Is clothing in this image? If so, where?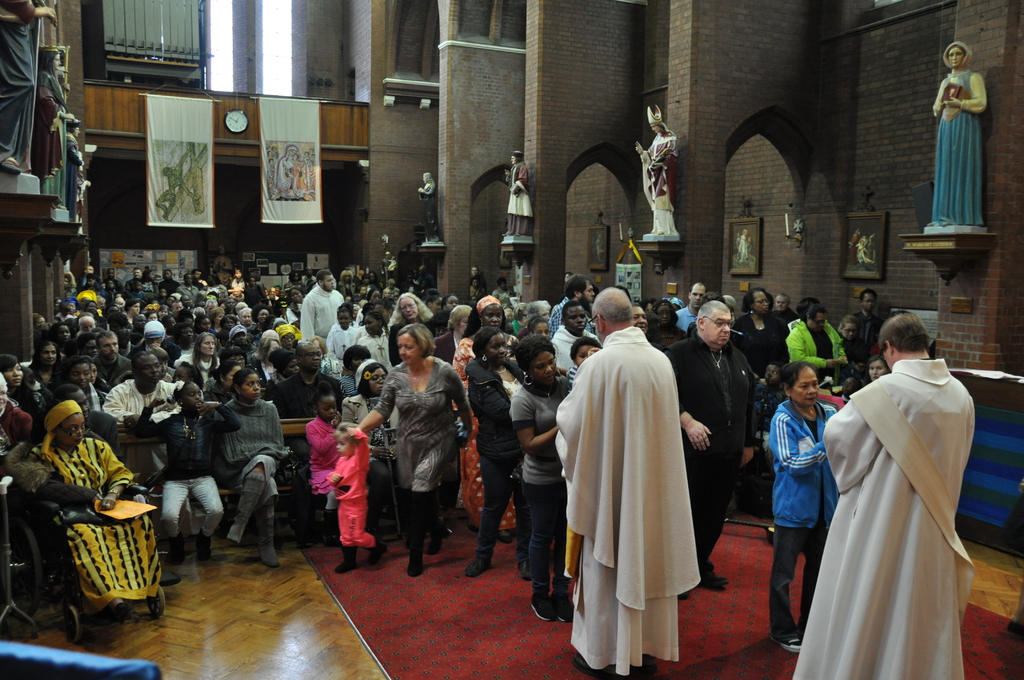
Yes, at box=[357, 316, 407, 371].
